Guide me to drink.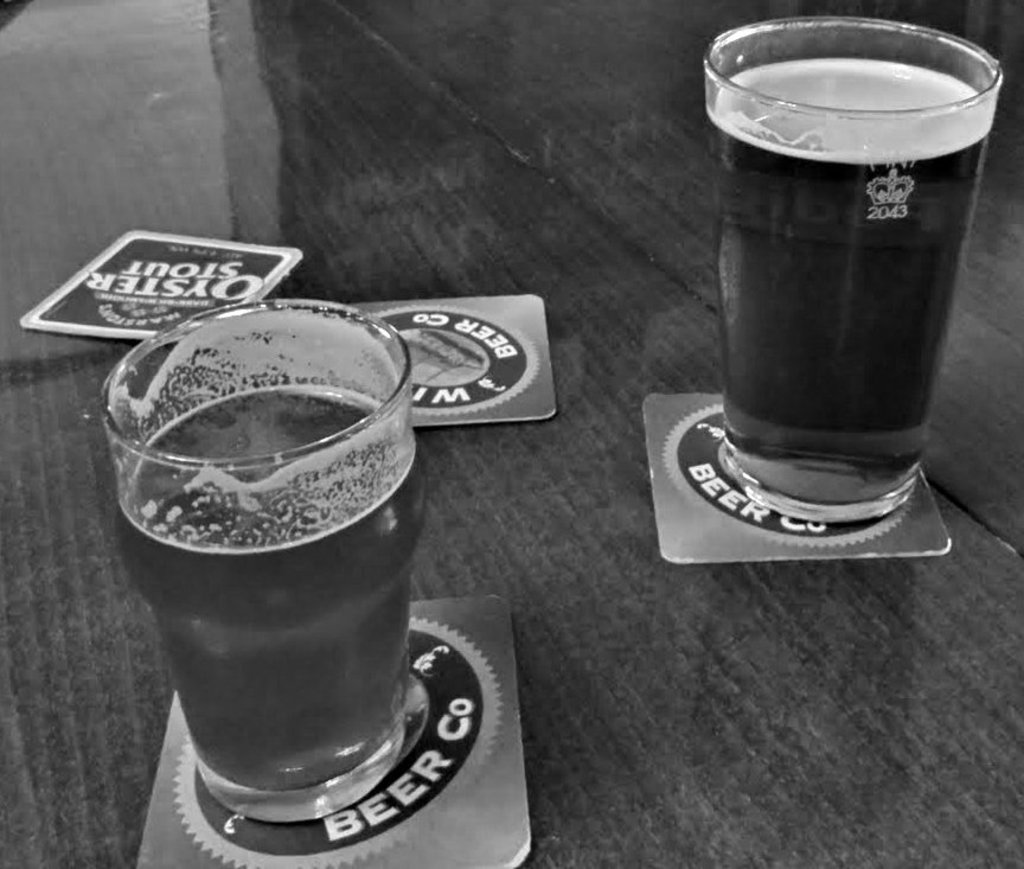
Guidance: 107 319 462 850.
